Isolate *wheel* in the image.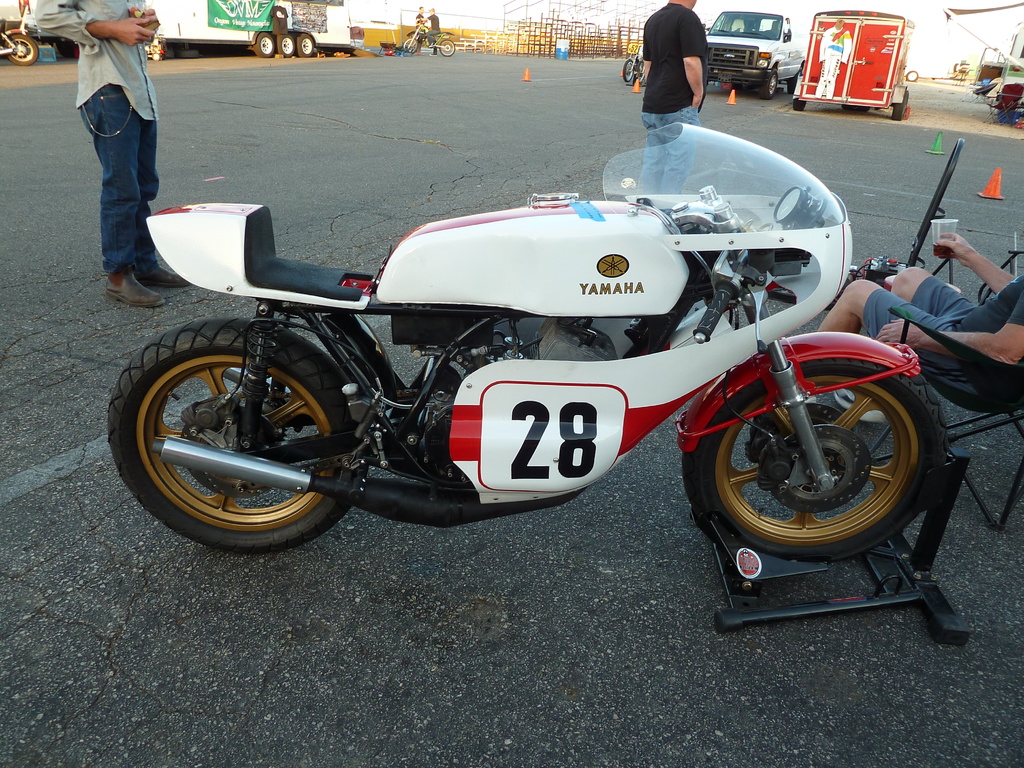
Isolated region: <bbox>296, 29, 313, 57</bbox>.
